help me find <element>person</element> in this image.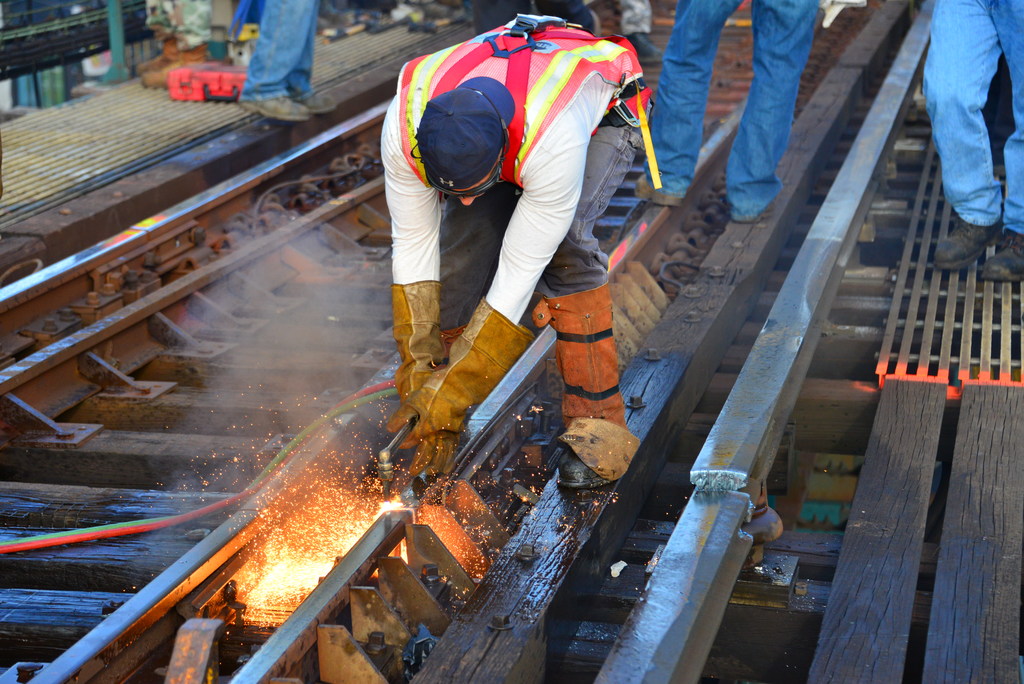
Found it: [left=643, top=0, right=820, bottom=225].
